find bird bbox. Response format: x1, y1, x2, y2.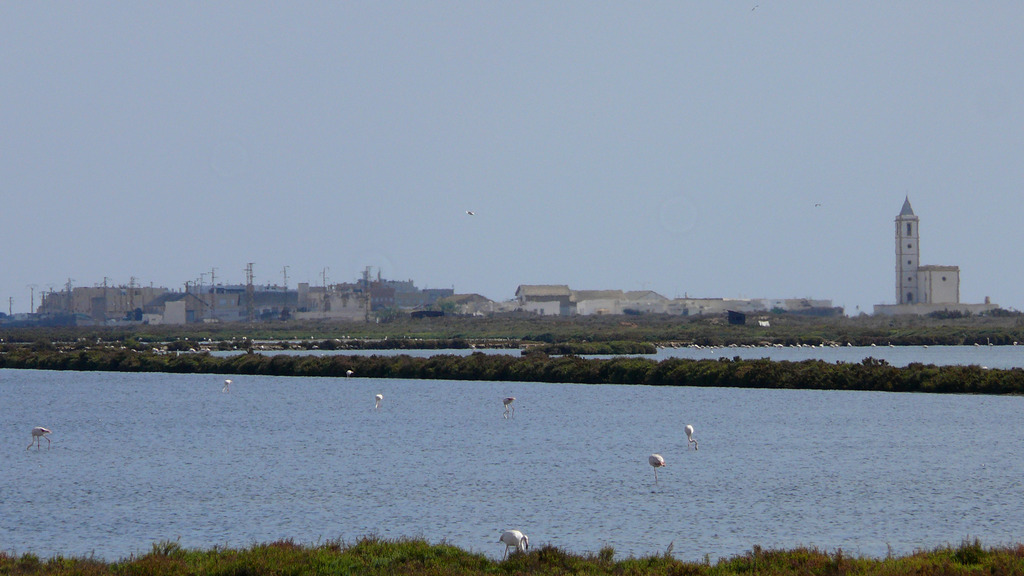
499, 527, 531, 561.
